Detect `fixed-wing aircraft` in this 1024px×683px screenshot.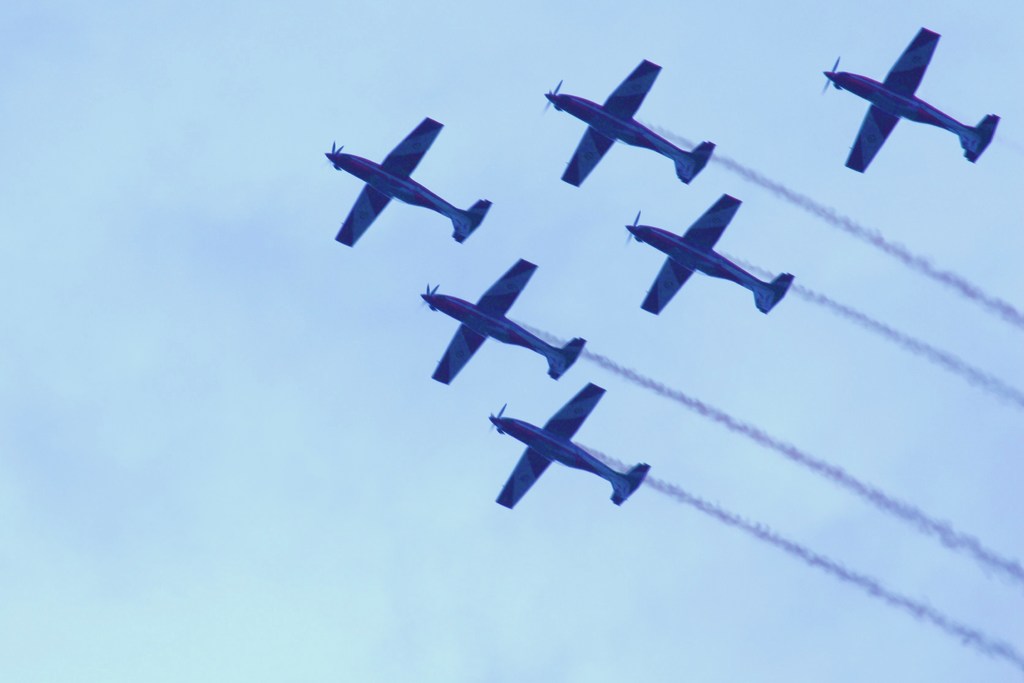
Detection: (x1=480, y1=377, x2=654, y2=508).
